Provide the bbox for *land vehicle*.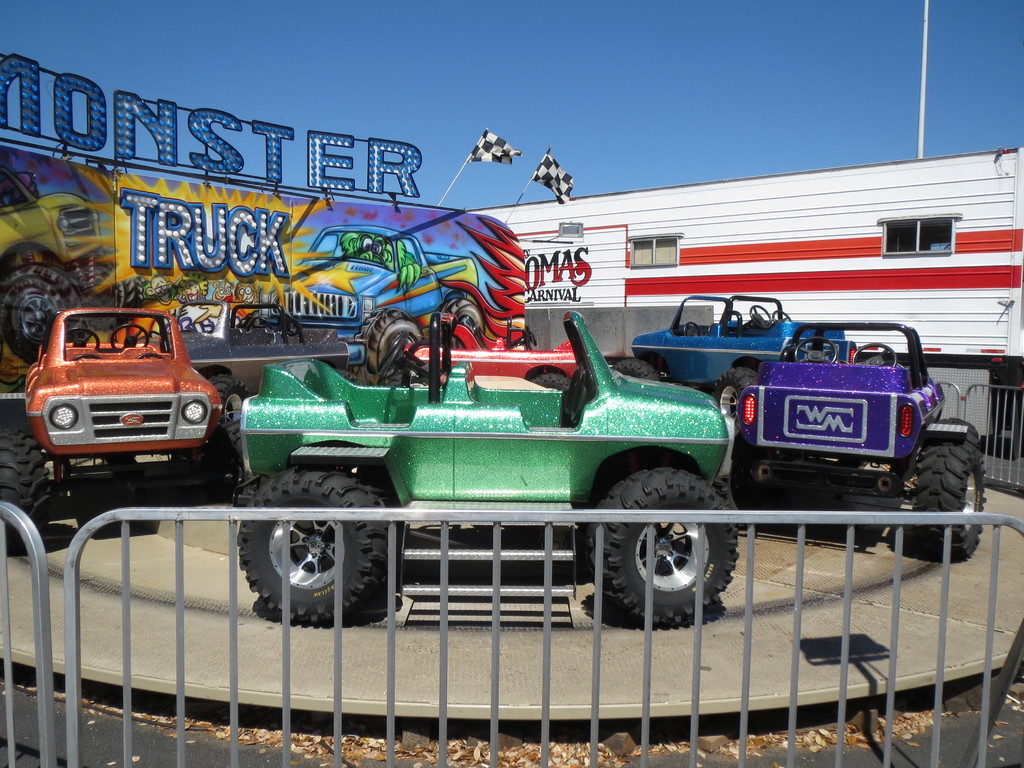
detection(236, 310, 740, 628).
